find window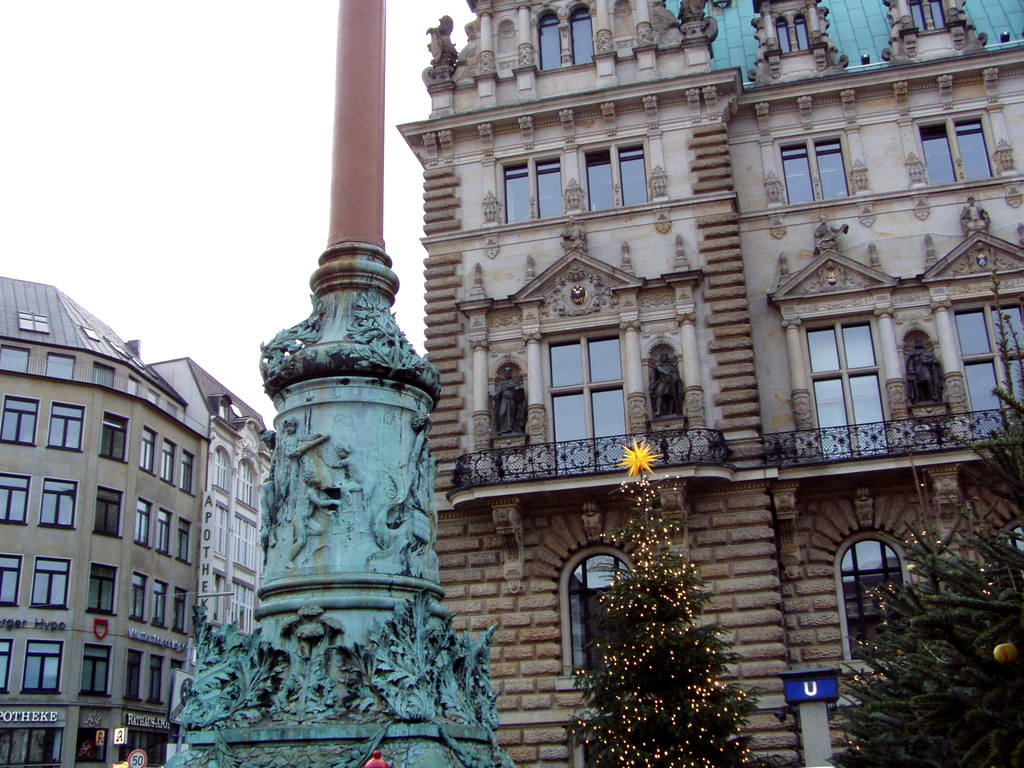
<region>140, 427, 158, 475</region>
